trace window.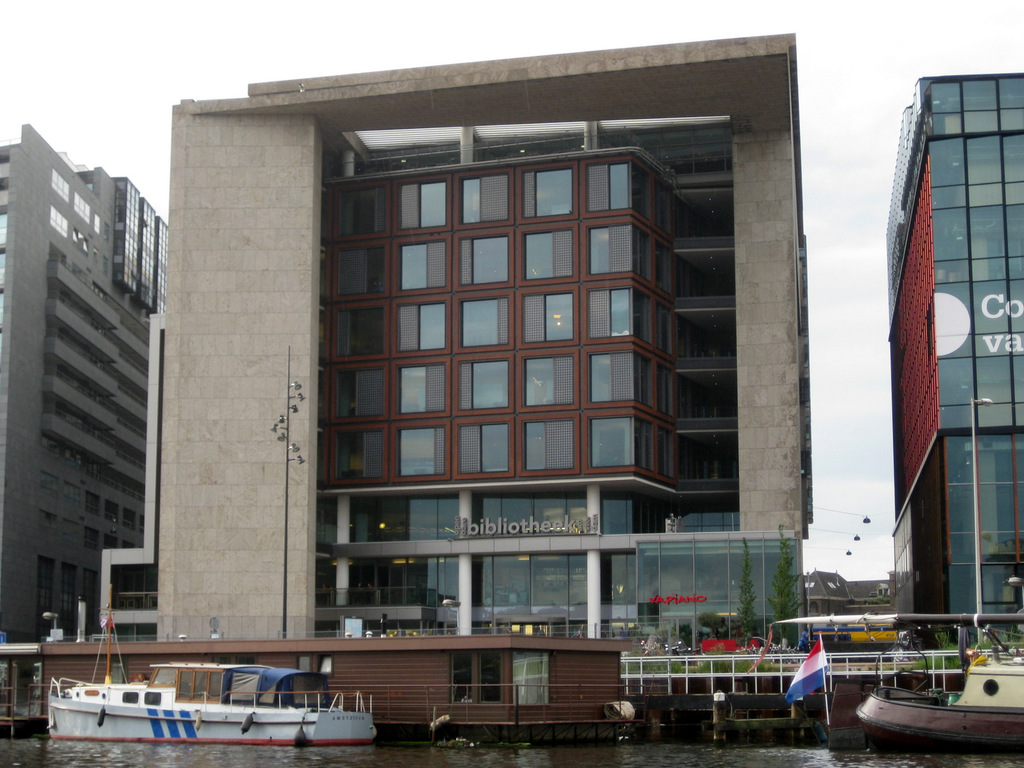
Traced to [386,230,449,299].
